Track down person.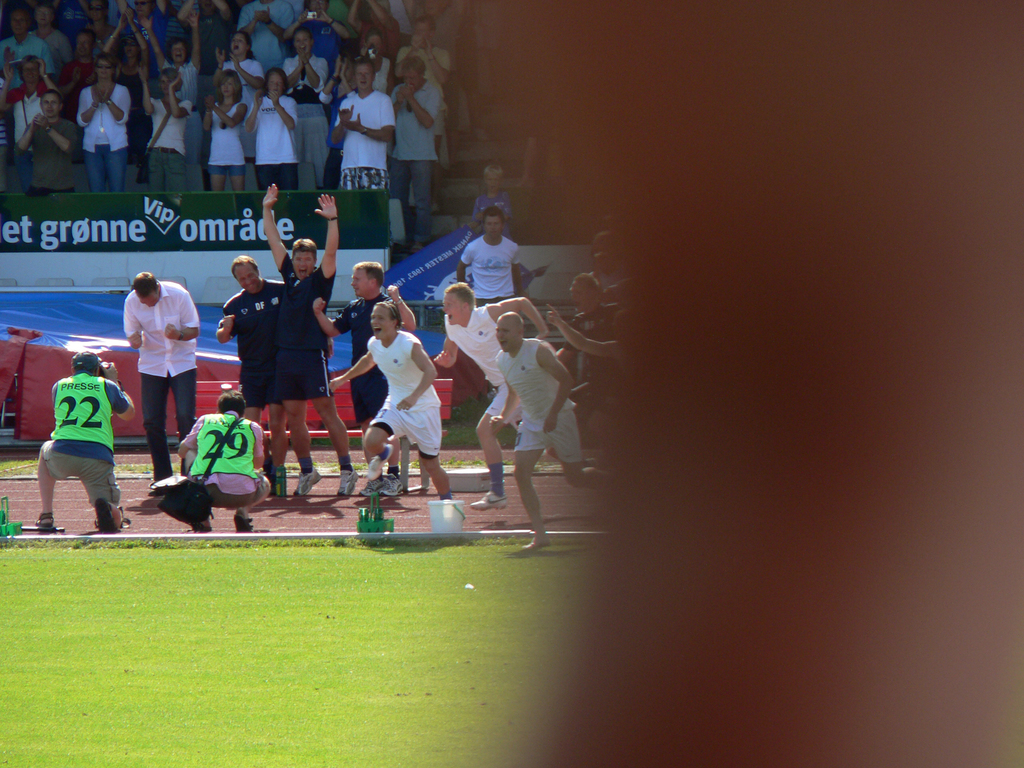
Tracked to (left=340, top=296, right=445, bottom=493).
